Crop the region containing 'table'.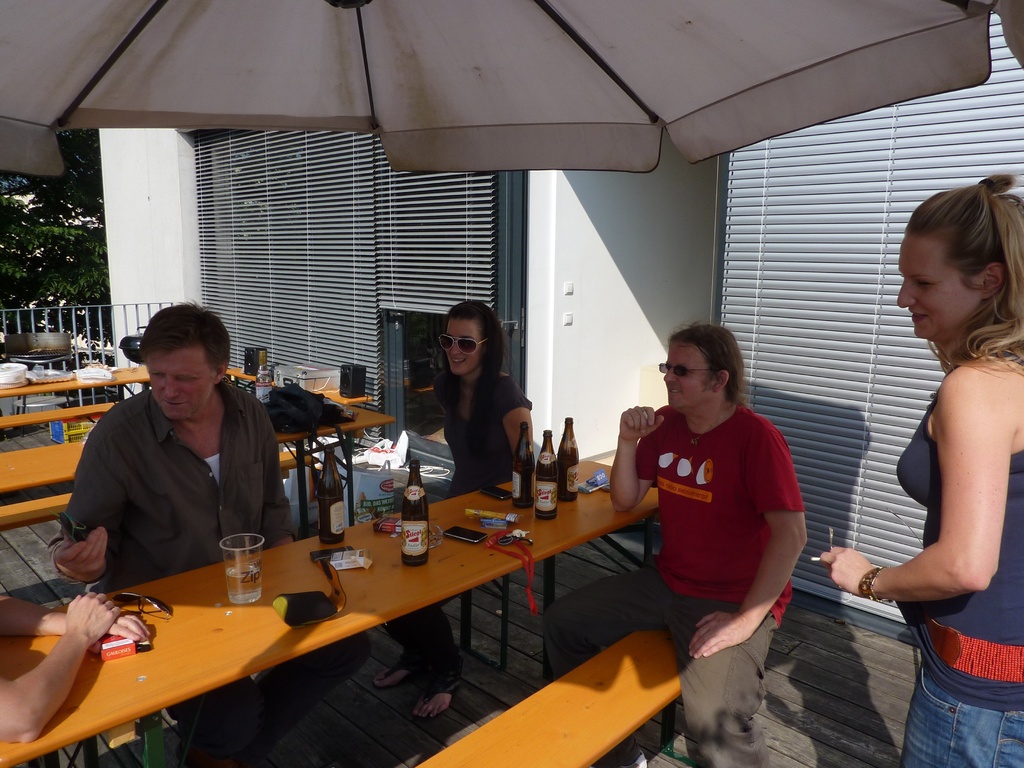
Crop region: x1=0 y1=445 x2=675 y2=767.
